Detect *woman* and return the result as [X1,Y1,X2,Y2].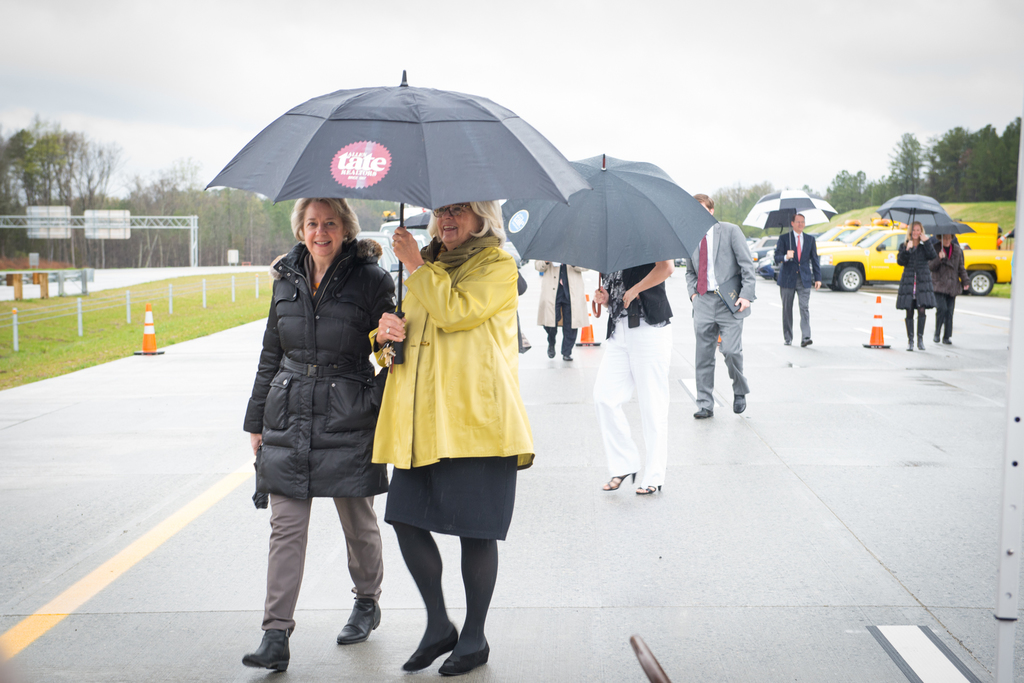
[898,222,937,350].
